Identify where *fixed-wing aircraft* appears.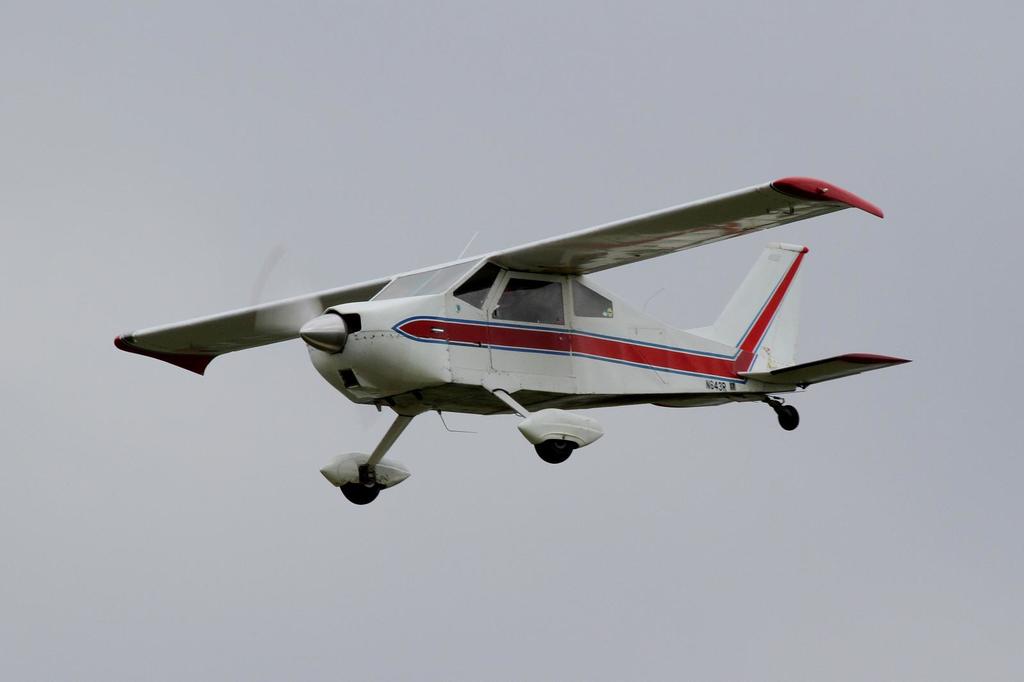
Appears at BBox(113, 178, 918, 505).
